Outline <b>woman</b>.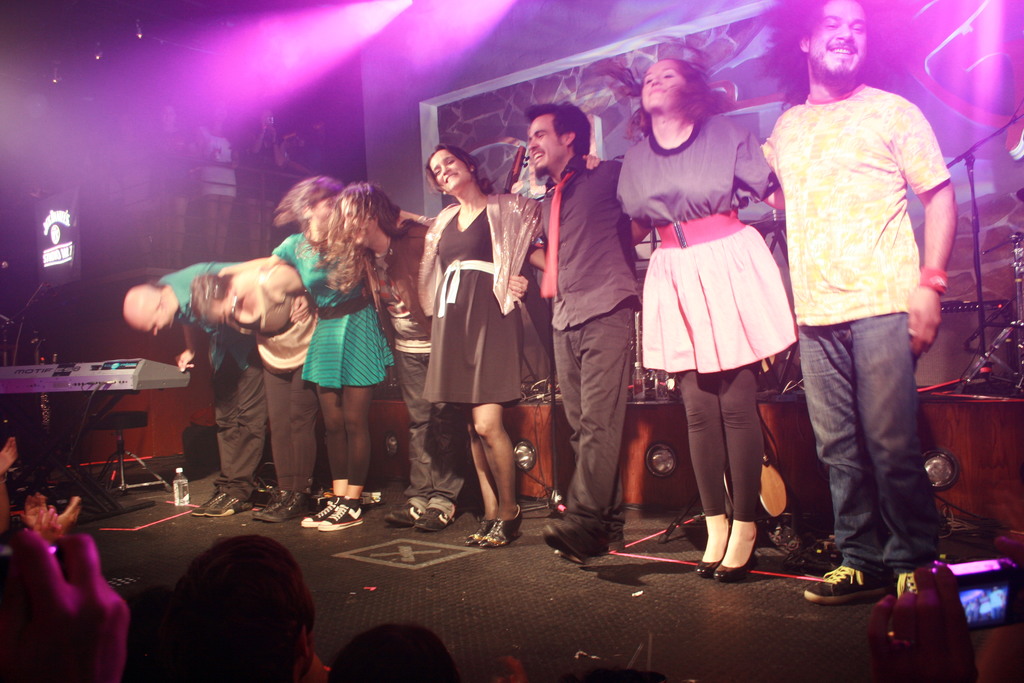
Outline: region(585, 26, 799, 570).
